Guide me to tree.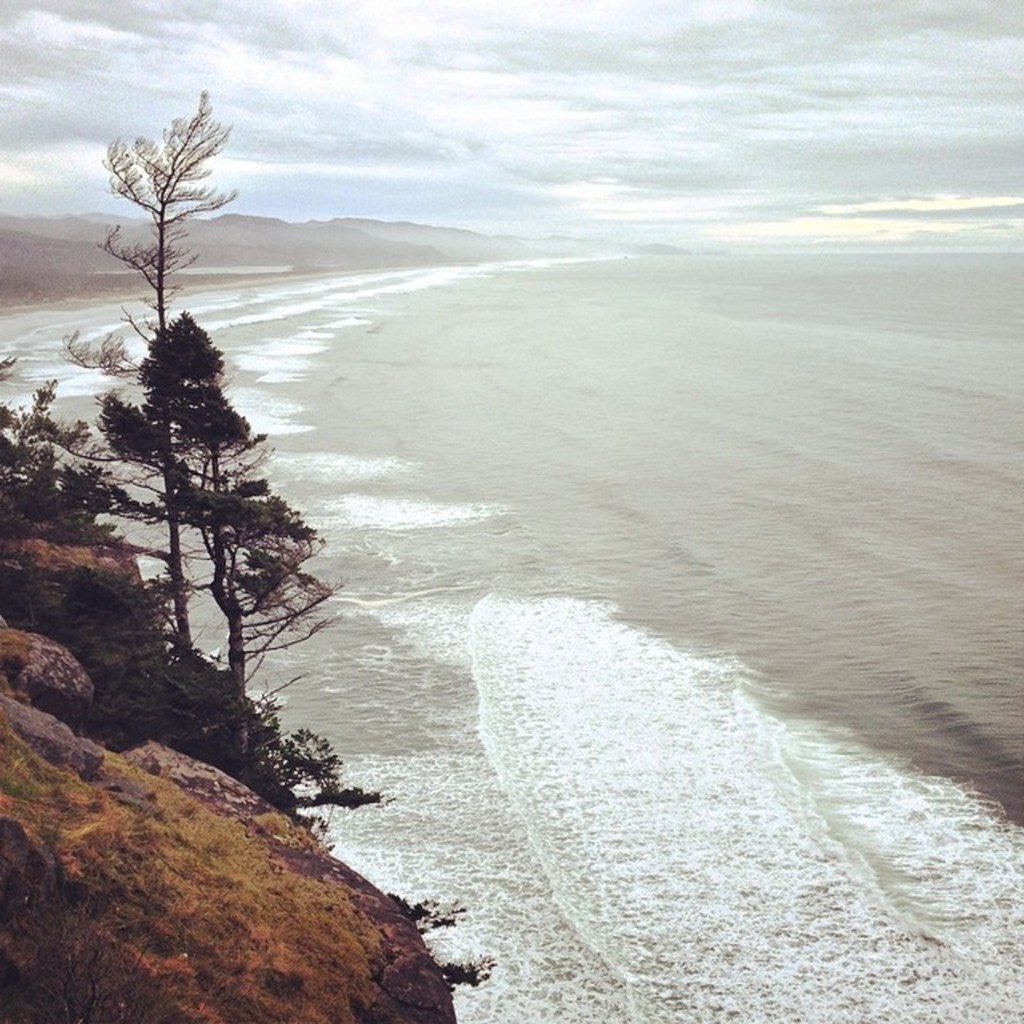
Guidance: {"x1": 251, "y1": 682, "x2": 288, "y2": 733}.
